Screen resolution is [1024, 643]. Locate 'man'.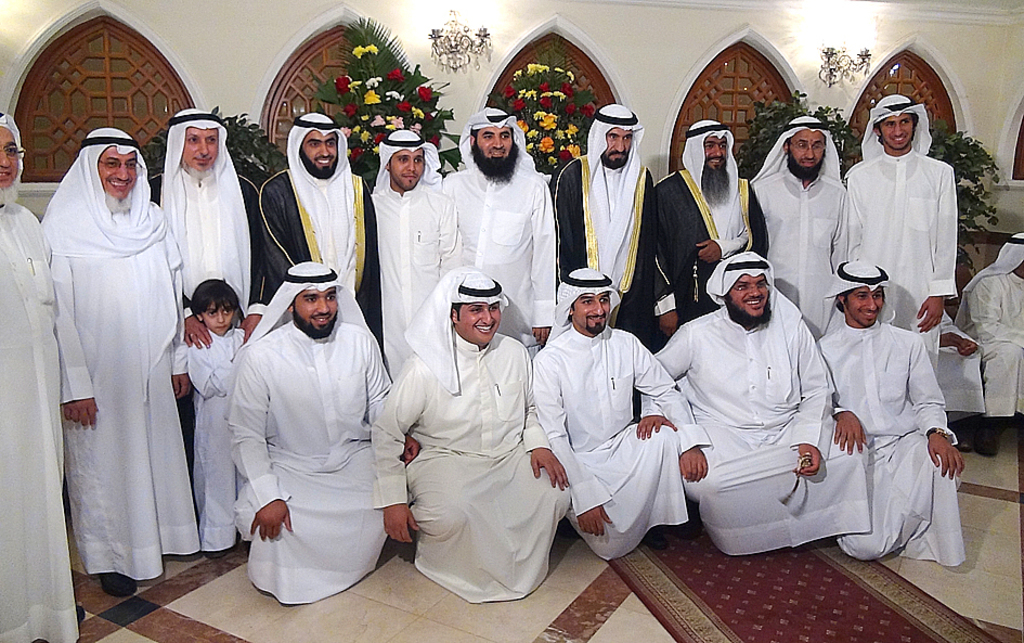
box(956, 231, 1023, 461).
